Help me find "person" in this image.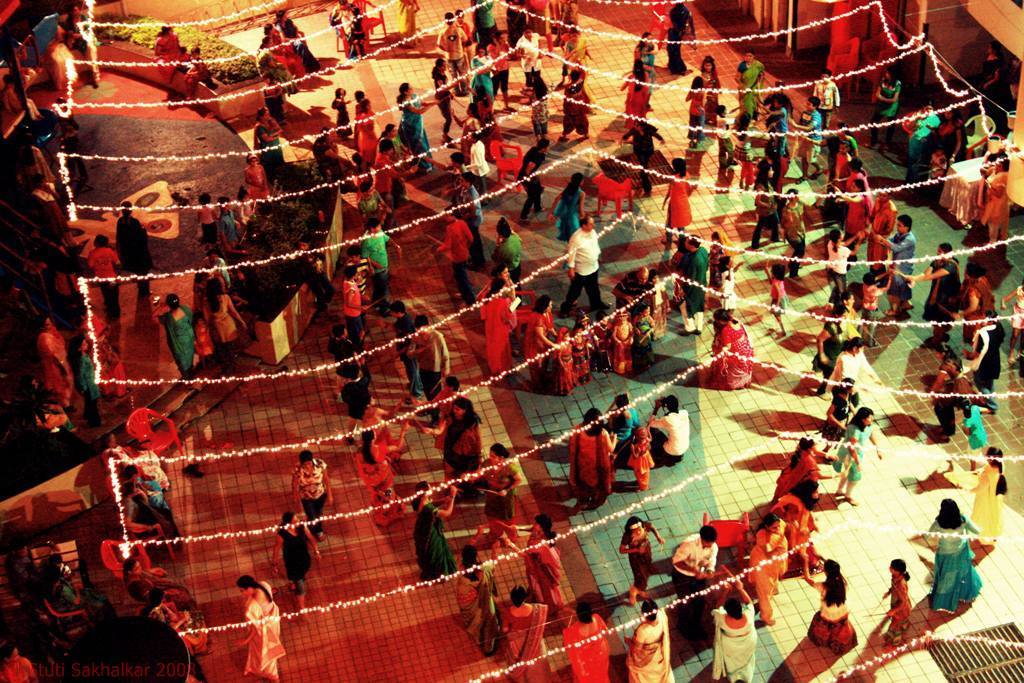
Found it: rect(483, 22, 513, 106).
